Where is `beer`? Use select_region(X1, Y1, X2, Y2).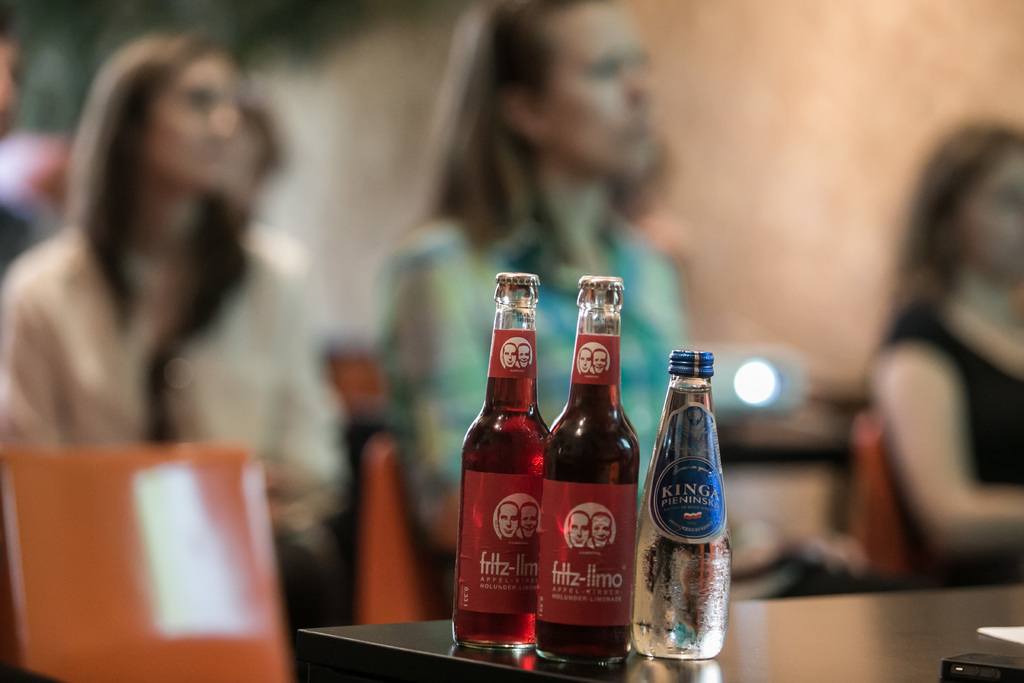
select_region(545, 267, 650, 682).
